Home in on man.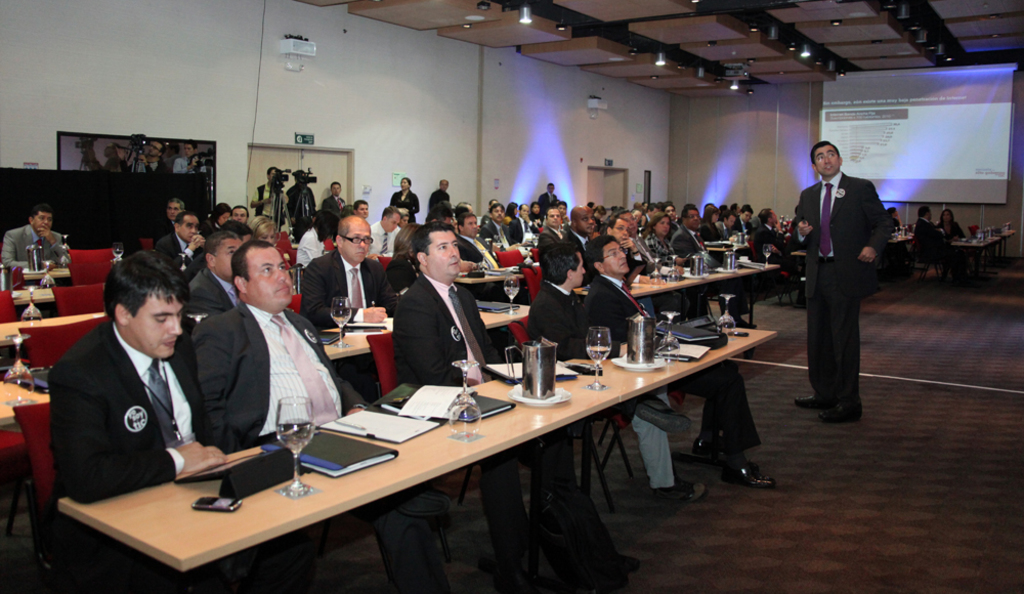
Homed in at box(488, 198, 498, 203).
